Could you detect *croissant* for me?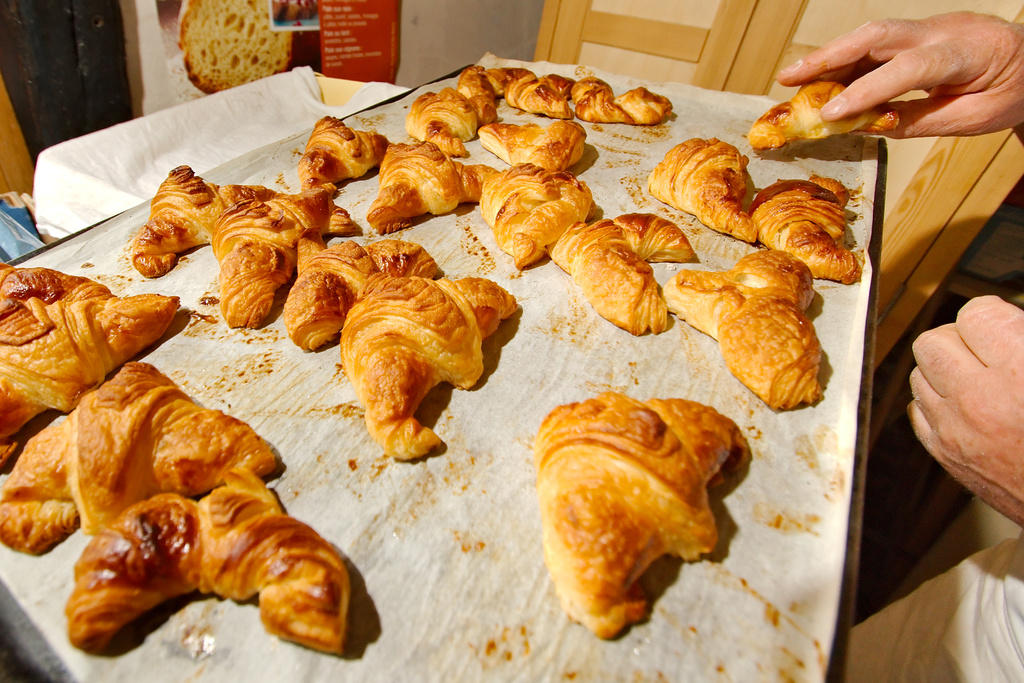
Detection result: <region>0, 265, 180, 470</region>.
